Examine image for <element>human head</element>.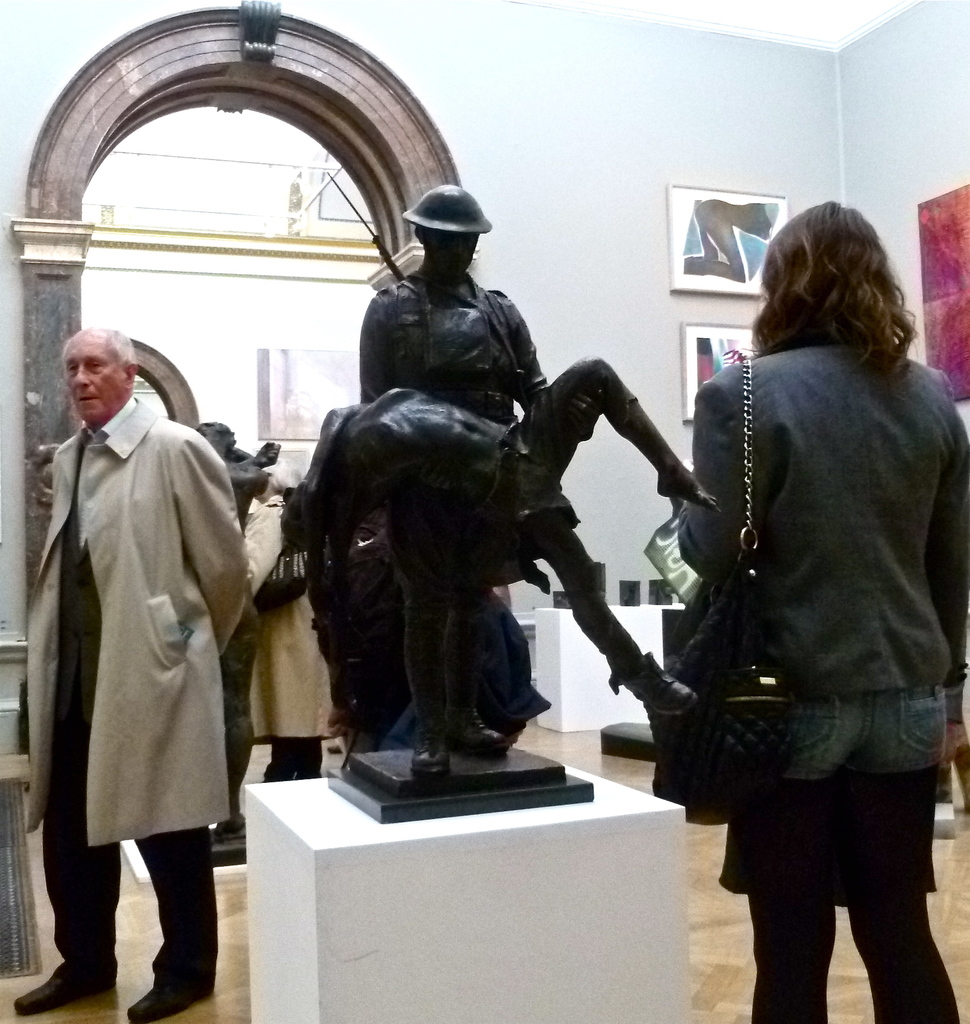
Examination result: x1=404 y1=174 x2=508 y2=281.
